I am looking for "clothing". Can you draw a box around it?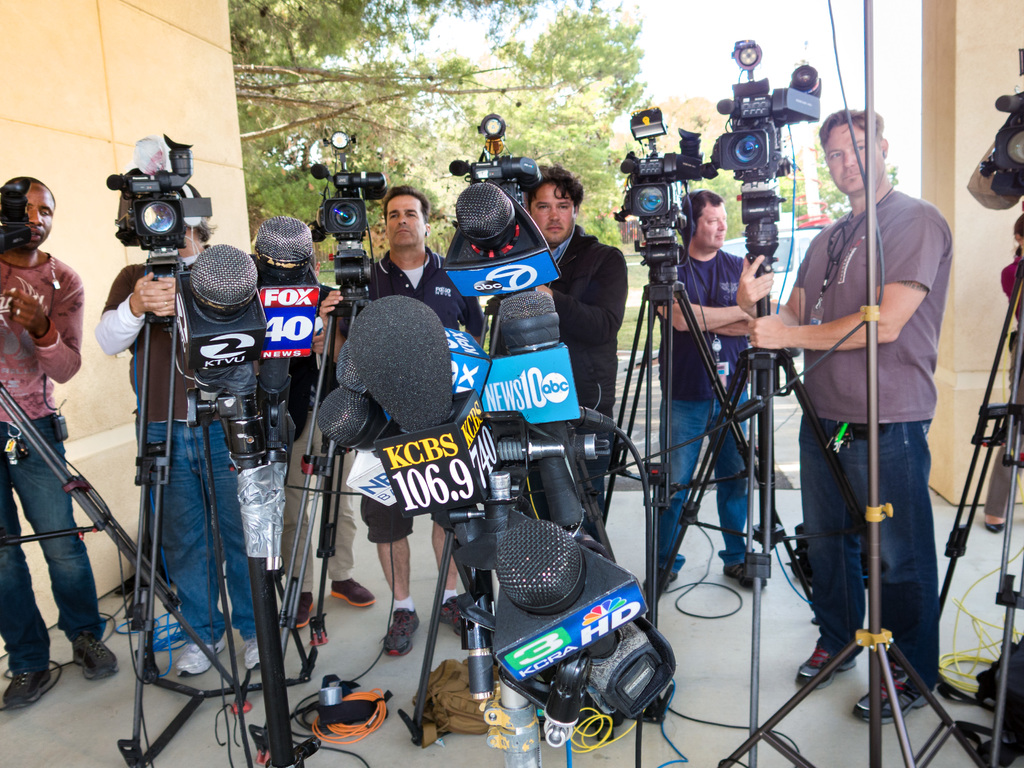
Sure, the bounding box is bbox(977, 256, 1023, 523).
